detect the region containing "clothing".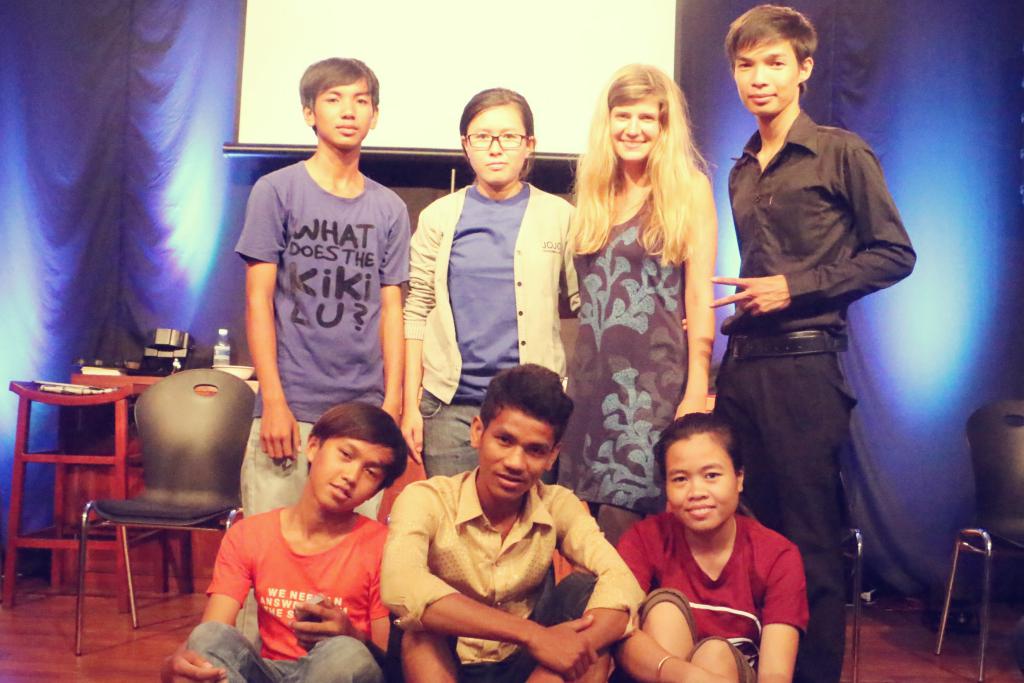
left=634, top=485, right=822, bottom=664.
